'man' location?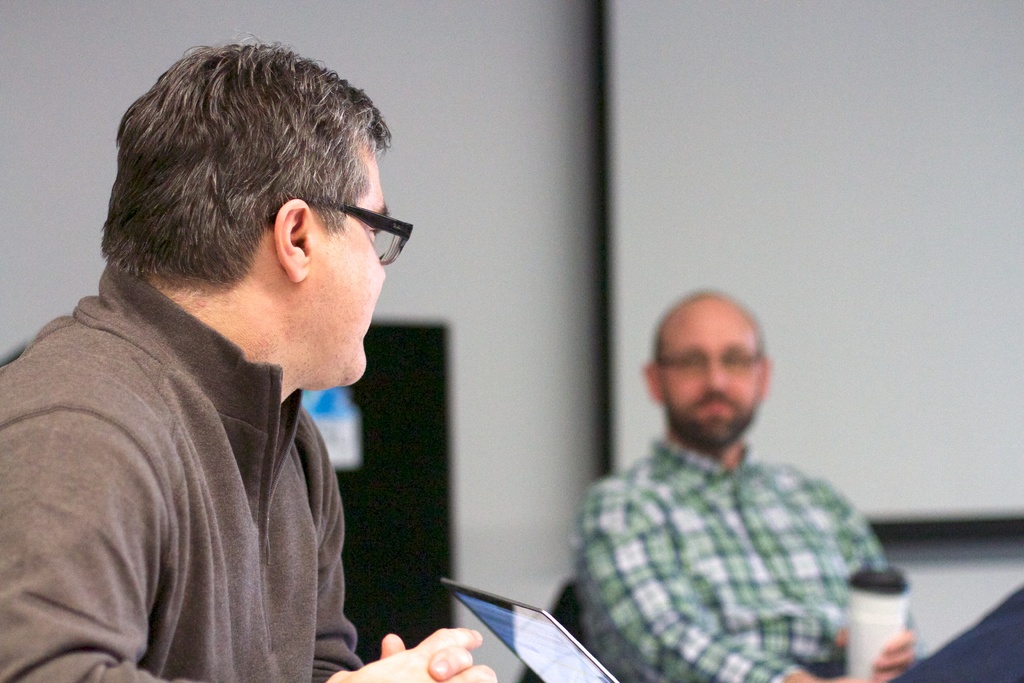
[left=11, top=51, right=456, bottom=682]
